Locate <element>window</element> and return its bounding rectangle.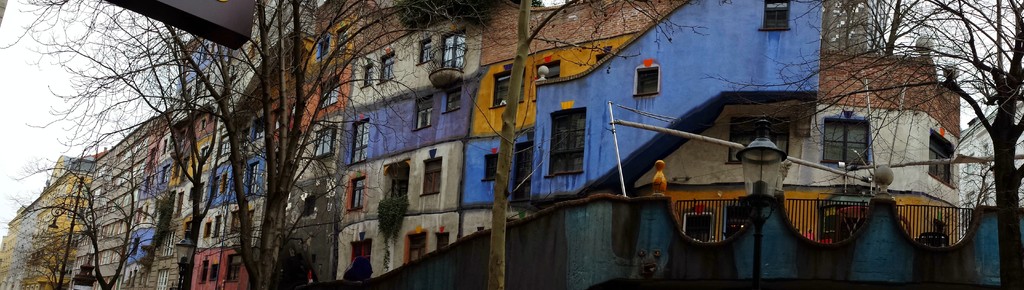
362, 65, 374, 88.
